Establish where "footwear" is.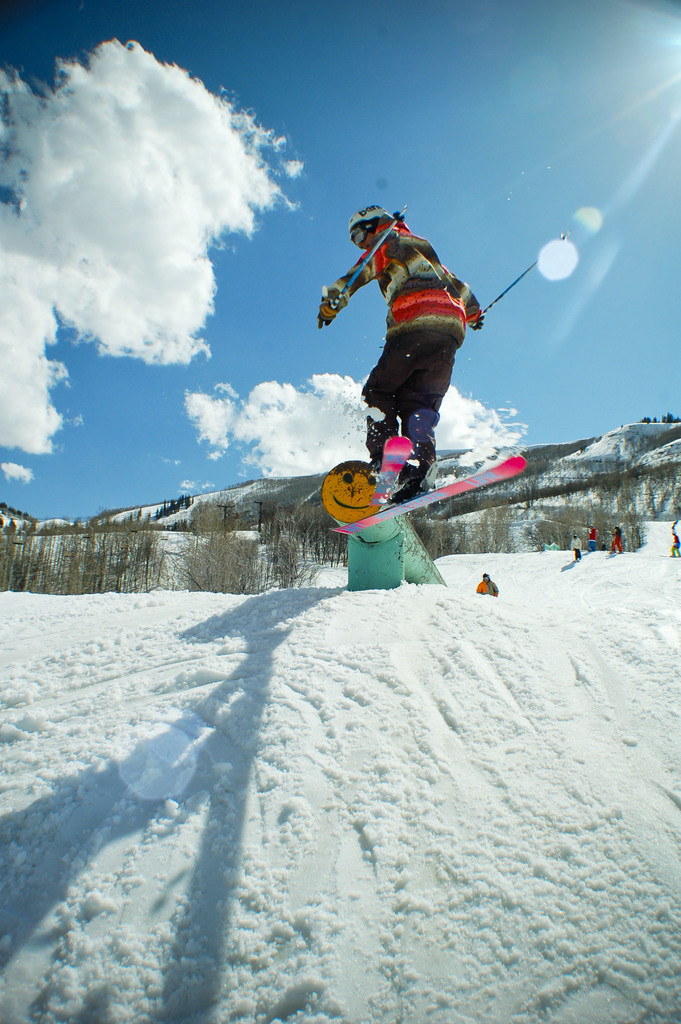
Established at bbox=(388, 438, 441, 502).
